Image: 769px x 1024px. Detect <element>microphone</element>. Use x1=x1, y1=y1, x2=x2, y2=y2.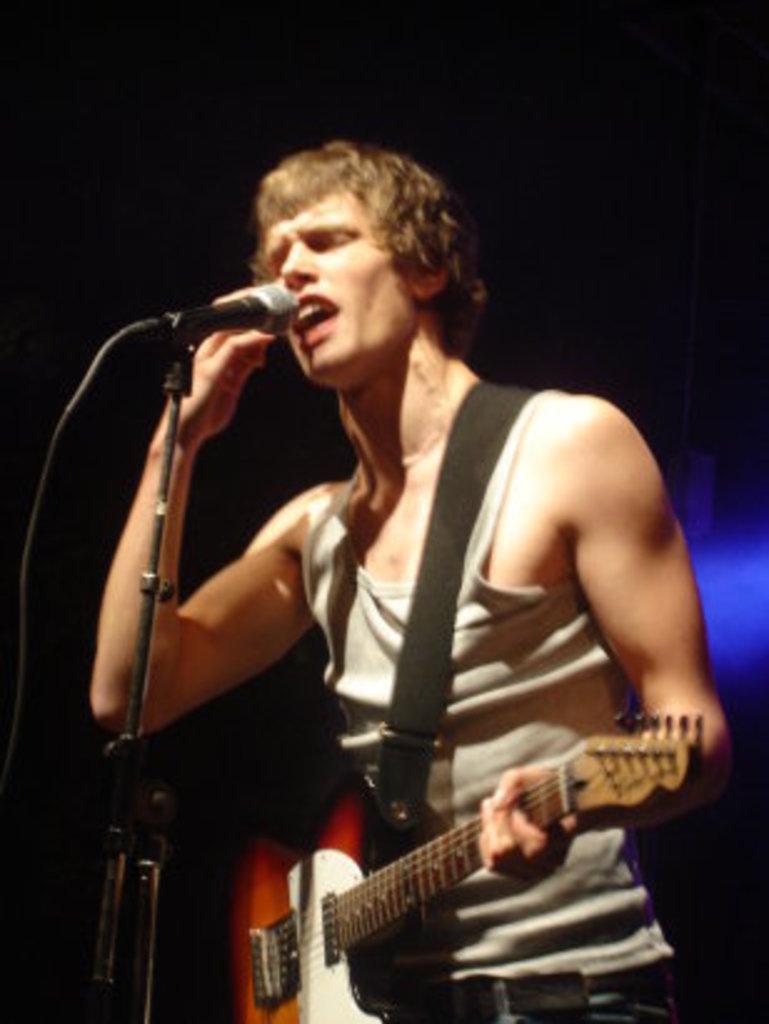
x1=142, y1=275, x2=287, y2=362.
